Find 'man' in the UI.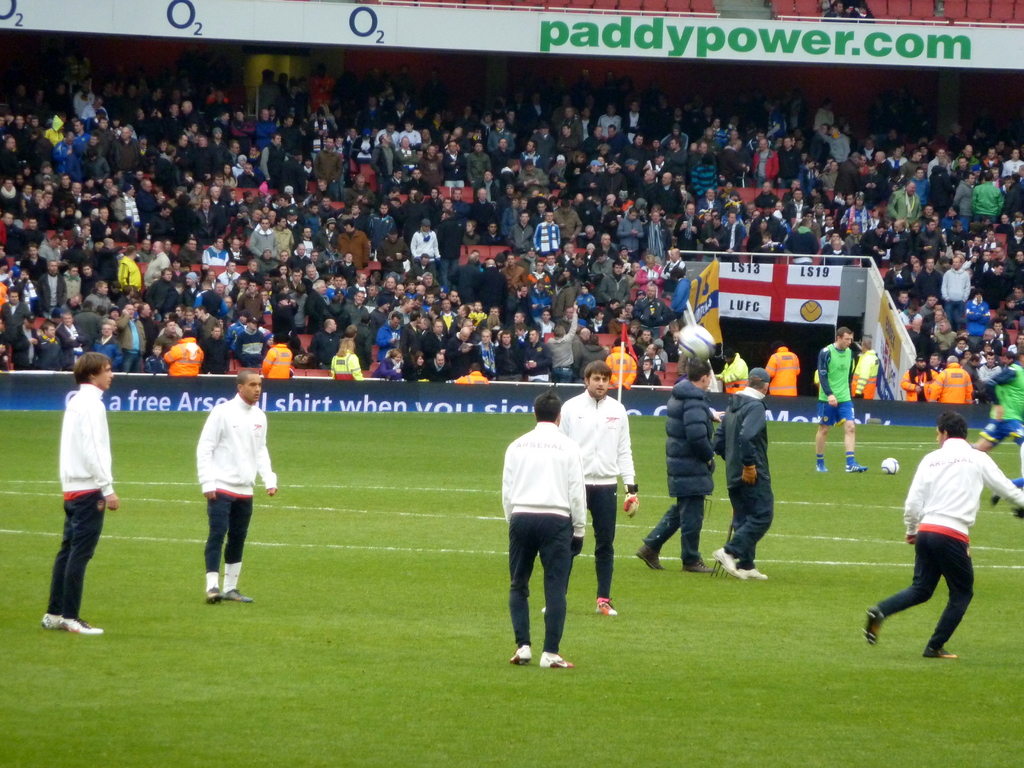
UI element at <box>809,326,867,471</box>.
